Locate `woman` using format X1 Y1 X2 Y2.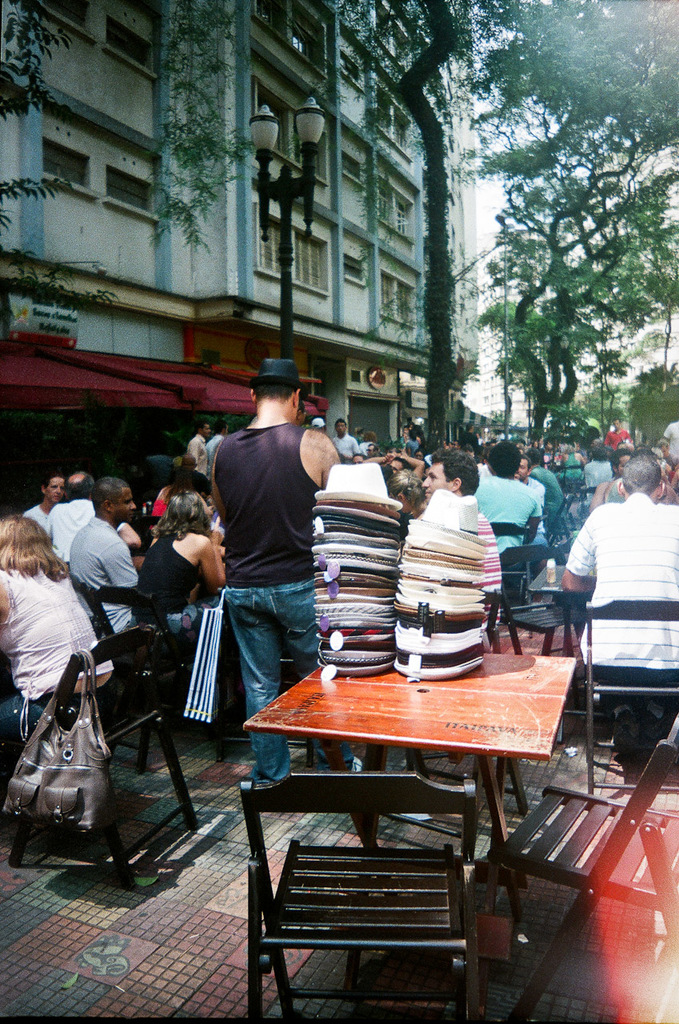
124 490 221 652.
